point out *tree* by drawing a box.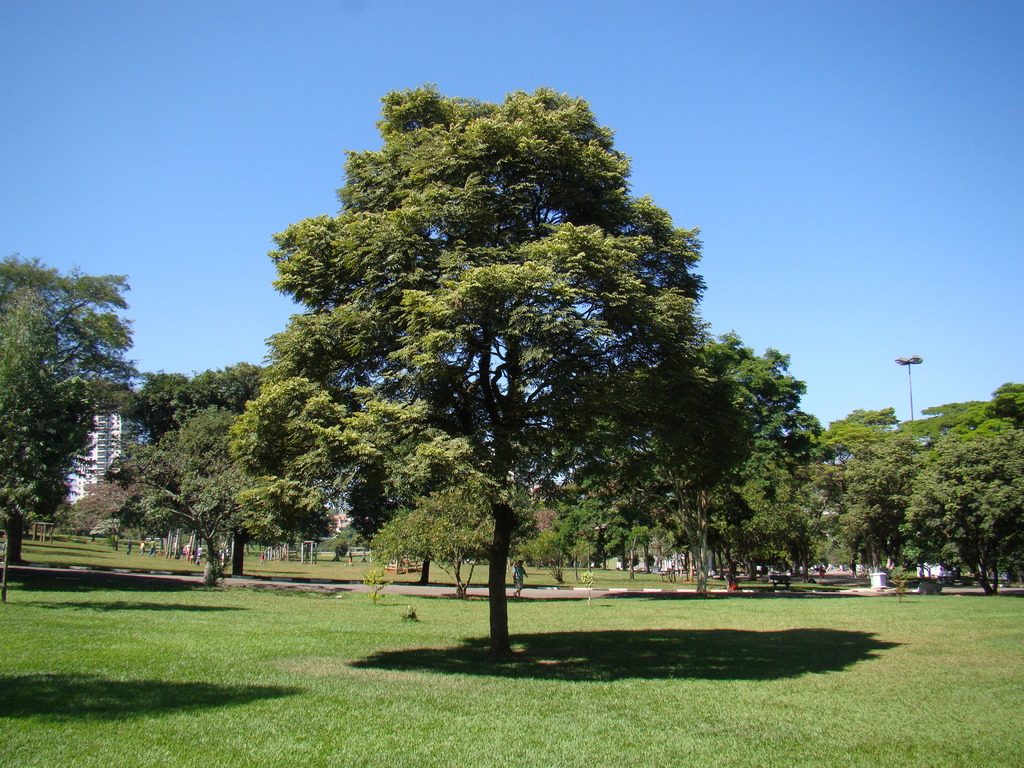
[184, 76, 810, 618].
